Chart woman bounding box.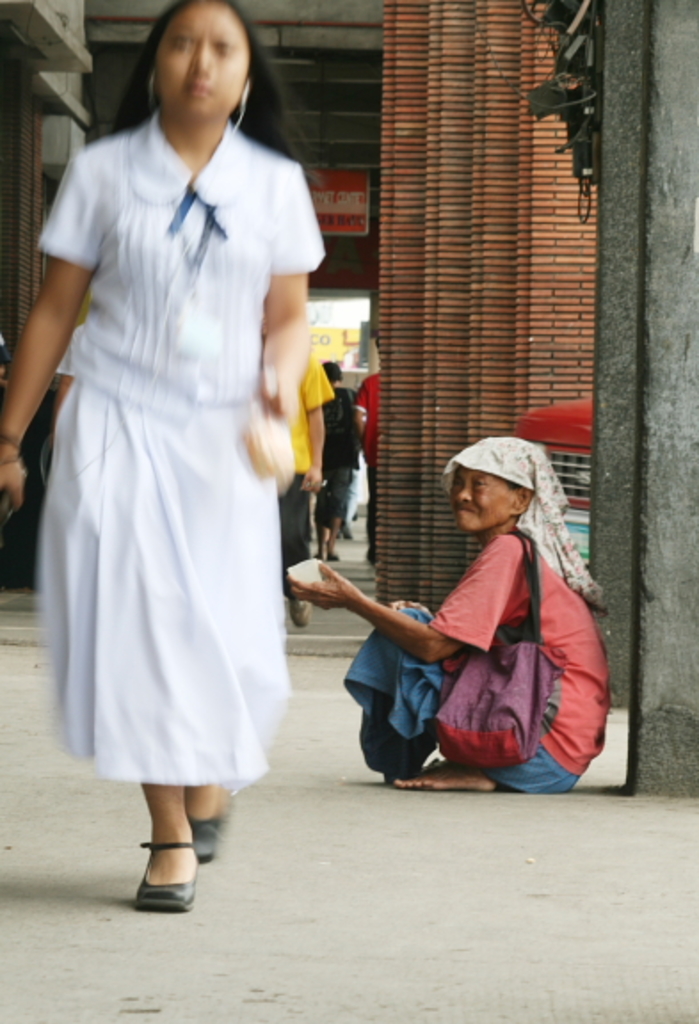
Charted: 286/439/619/798.
